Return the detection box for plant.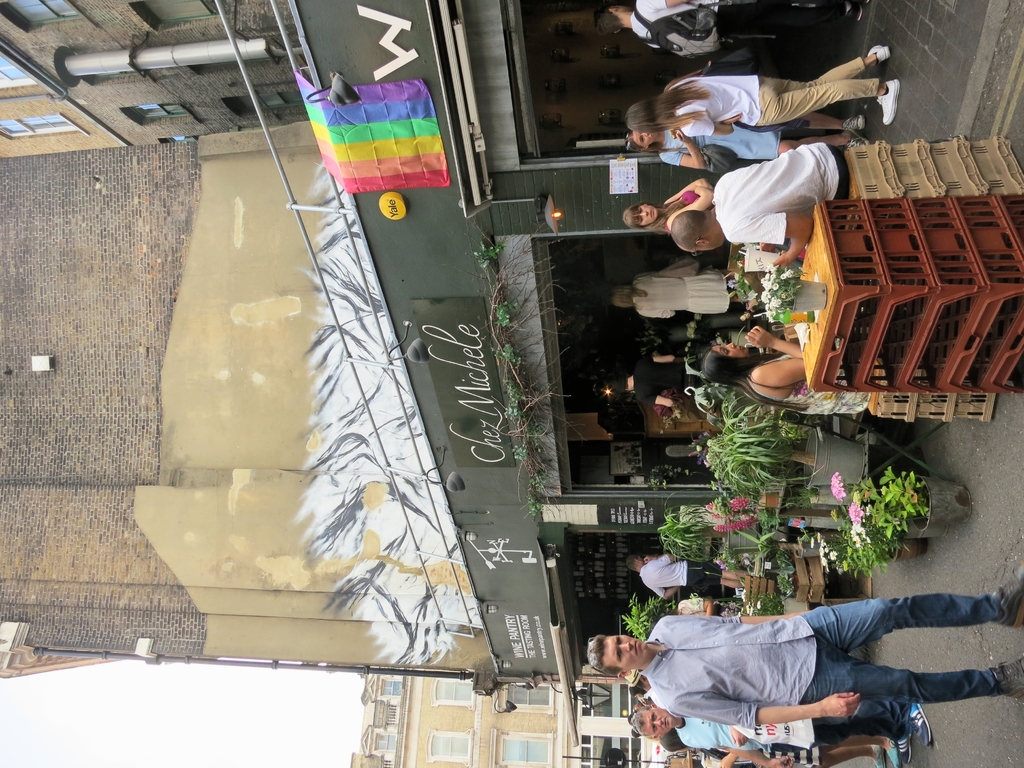
(733, 531, 787, 591).
